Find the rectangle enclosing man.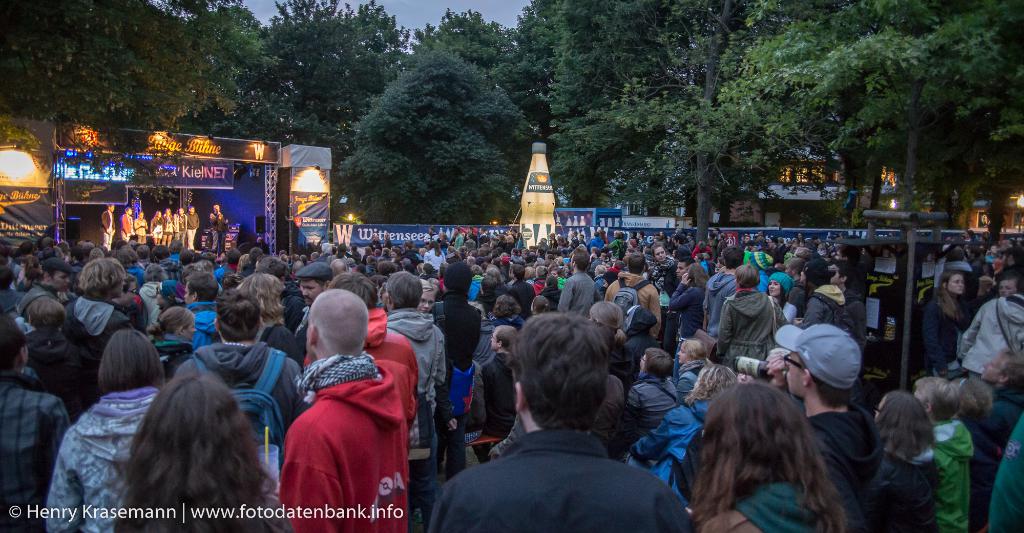
(184, 283, 304, 441).
